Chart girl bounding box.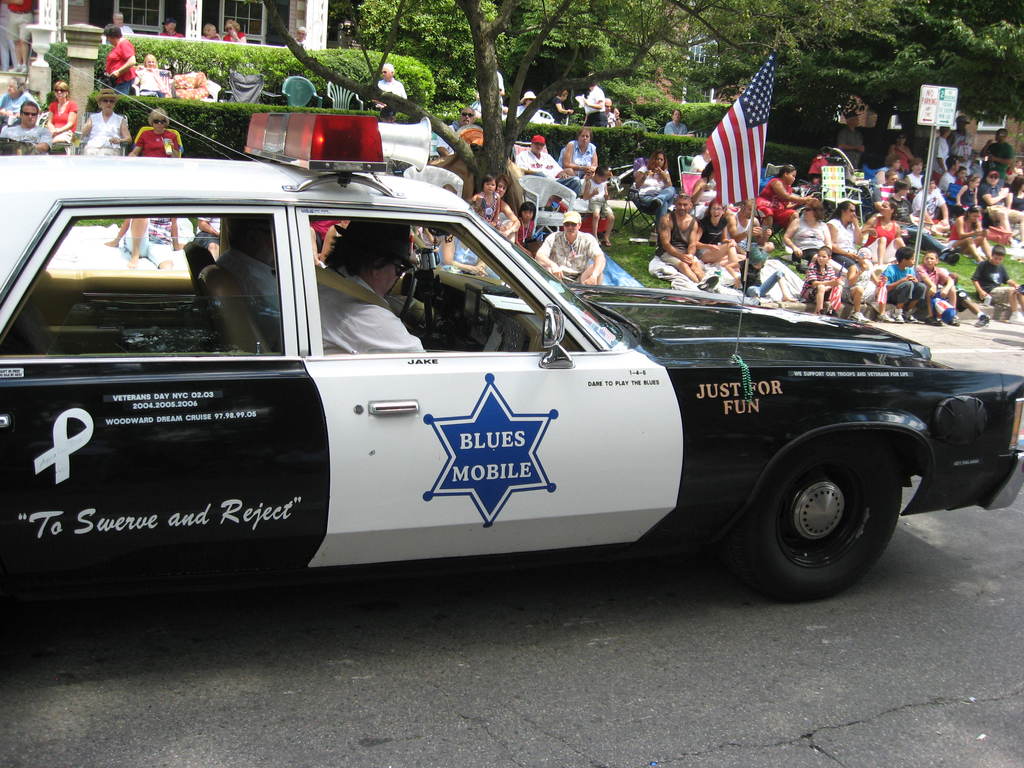
Charted: <box>513,202,534,256</box>.
